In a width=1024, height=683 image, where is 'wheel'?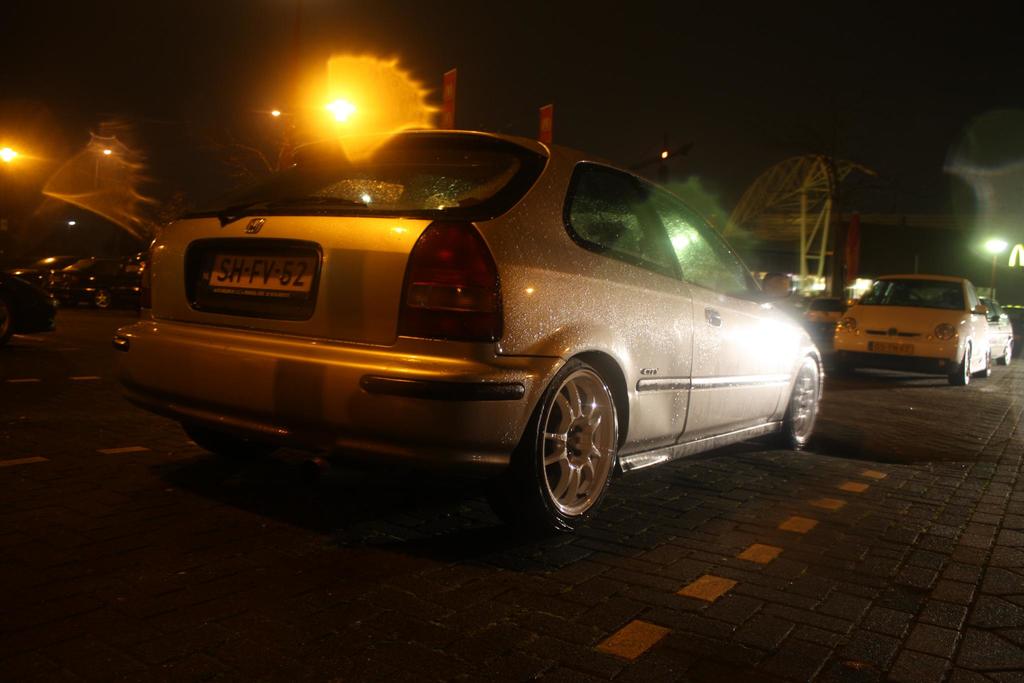
(831,356,856,374).
